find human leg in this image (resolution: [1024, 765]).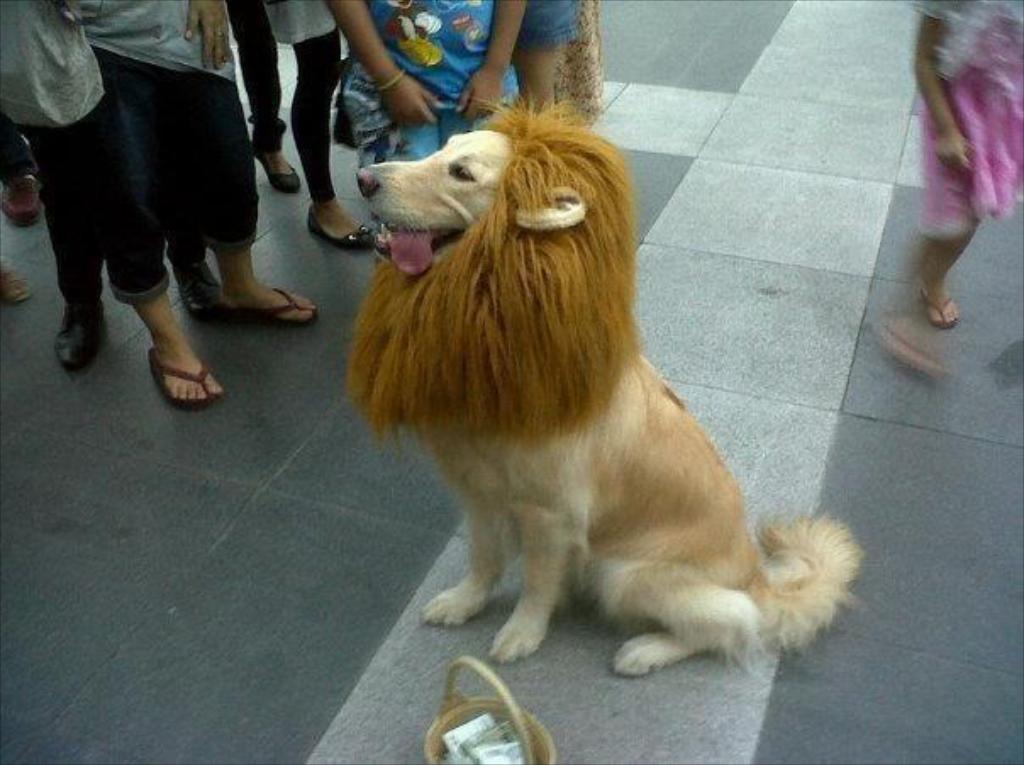
BBox(225, 0, 300, 200).
